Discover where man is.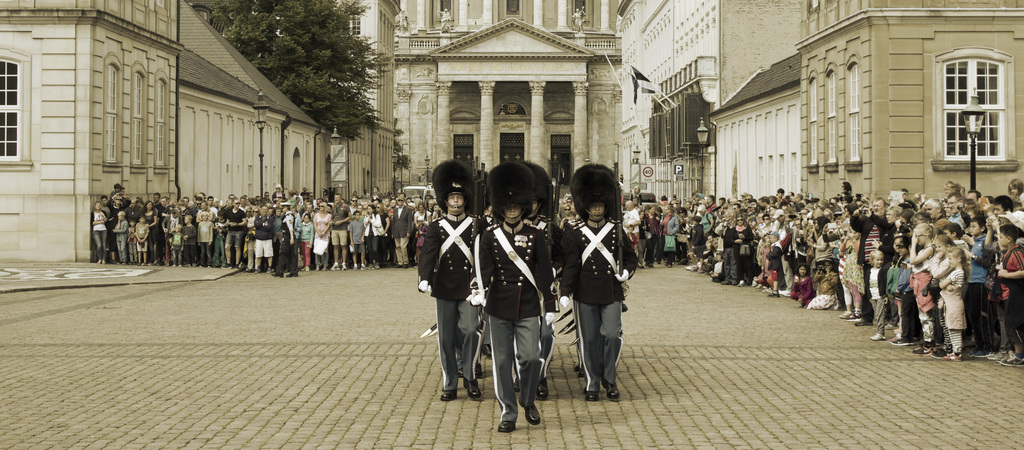
Discovered at box(270, 203, 300, 276).
